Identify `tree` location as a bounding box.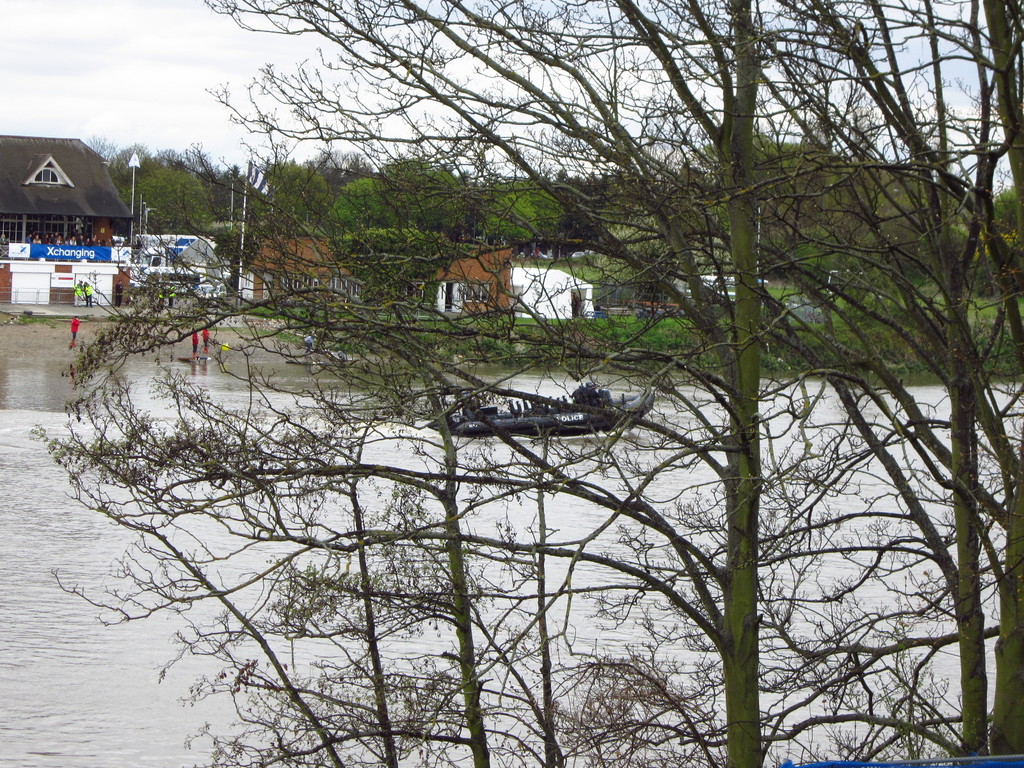
box=[118, 143, 140, 172].
